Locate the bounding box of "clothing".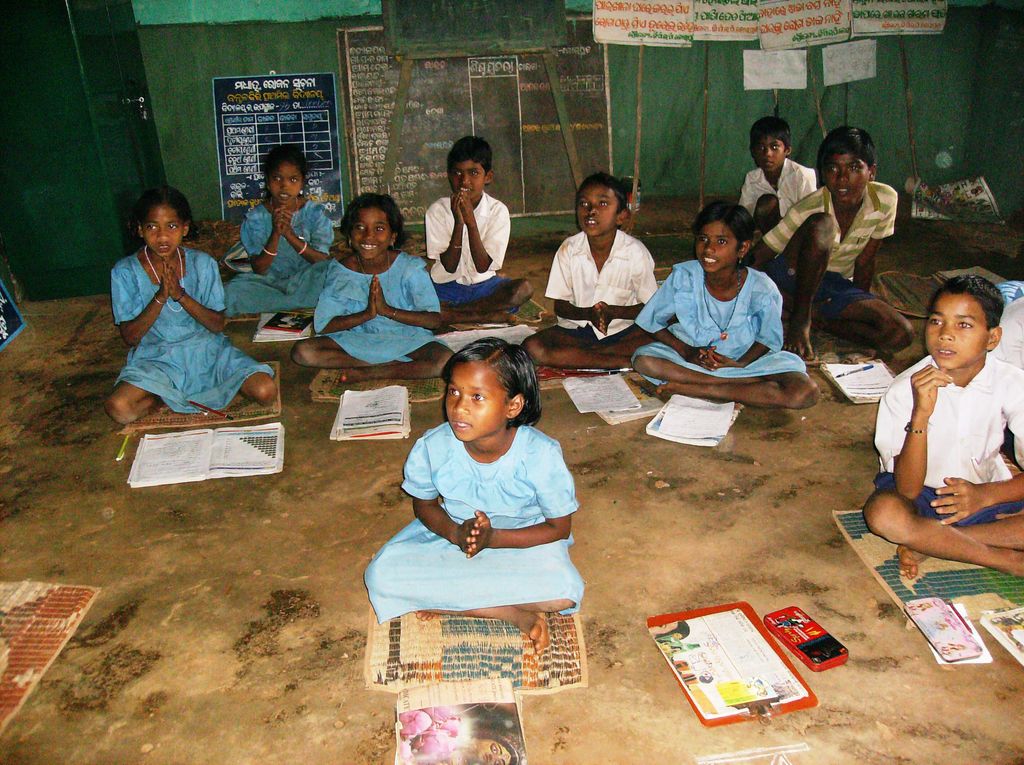
Bounding box: x1=764 y1=169 x2=900 y2=322.
